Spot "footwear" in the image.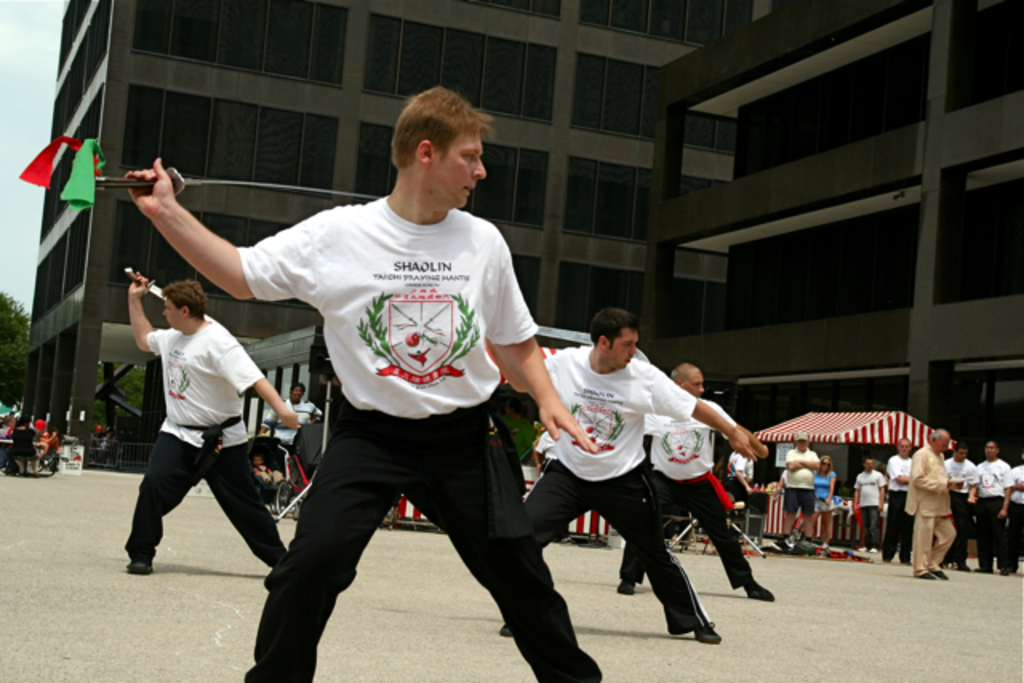
"footwear" found at crop(973, 563, 992, 569).
